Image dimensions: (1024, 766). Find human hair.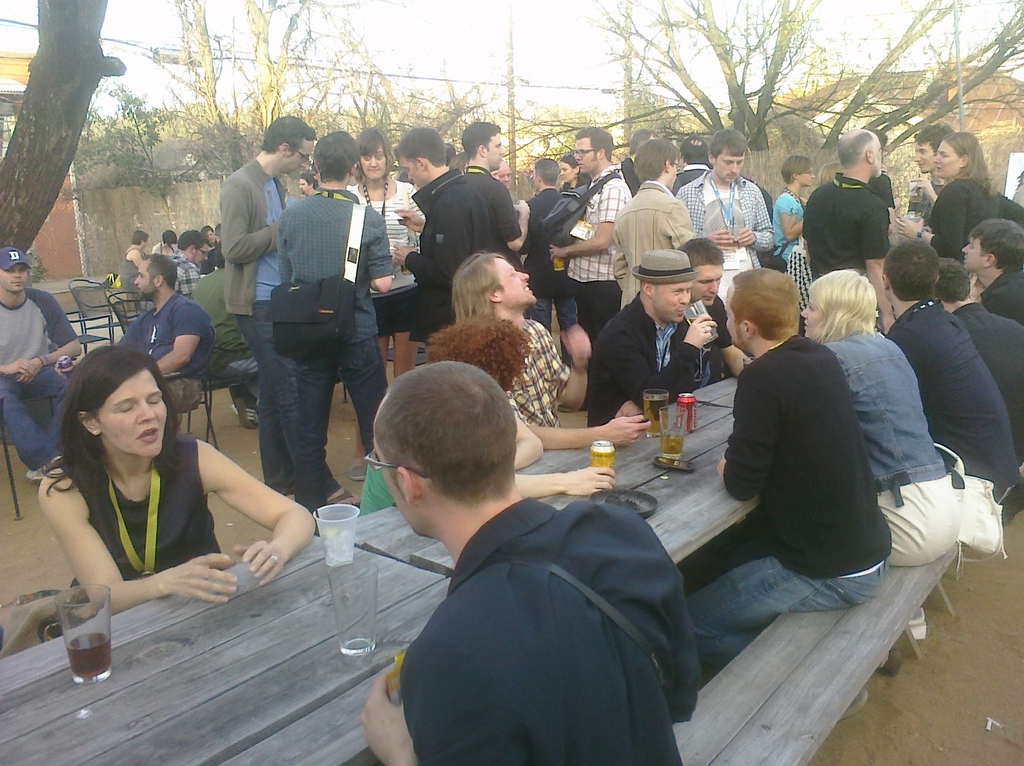
box(630, 140, 676, 180).
